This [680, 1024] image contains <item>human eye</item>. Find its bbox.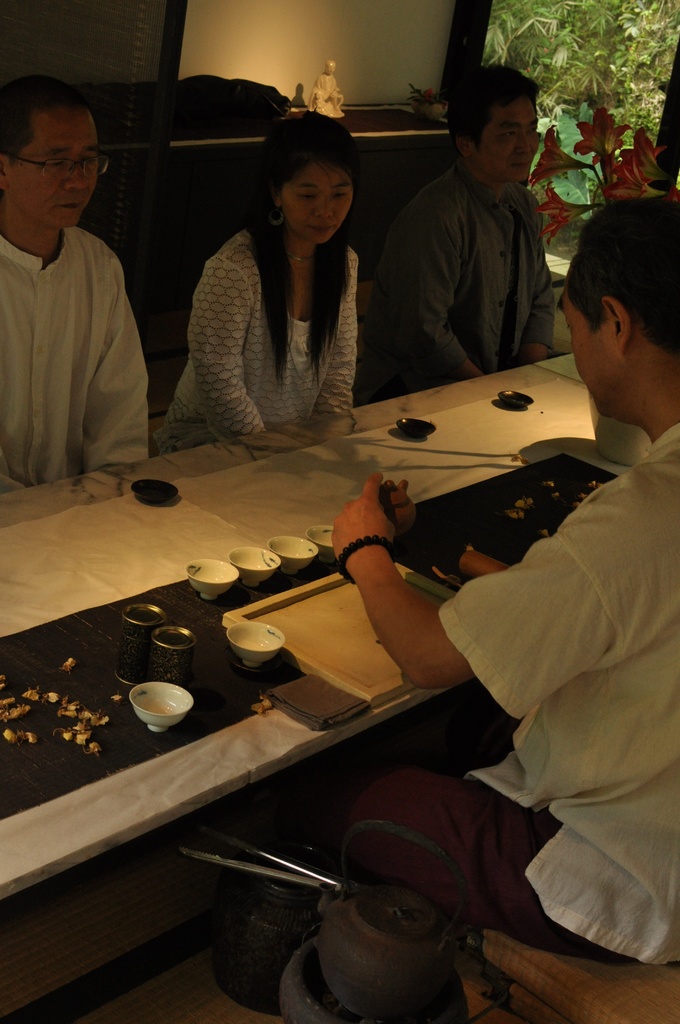
locate(296, 189, 315, 202).
